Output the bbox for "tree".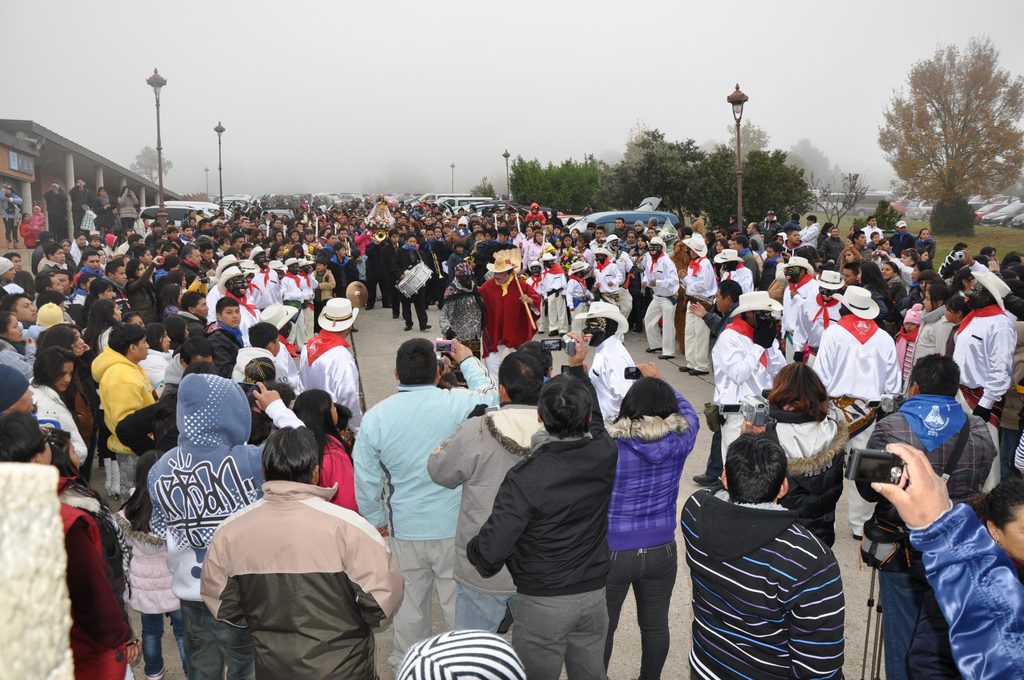
crop(865, 26, 1023, 207).
